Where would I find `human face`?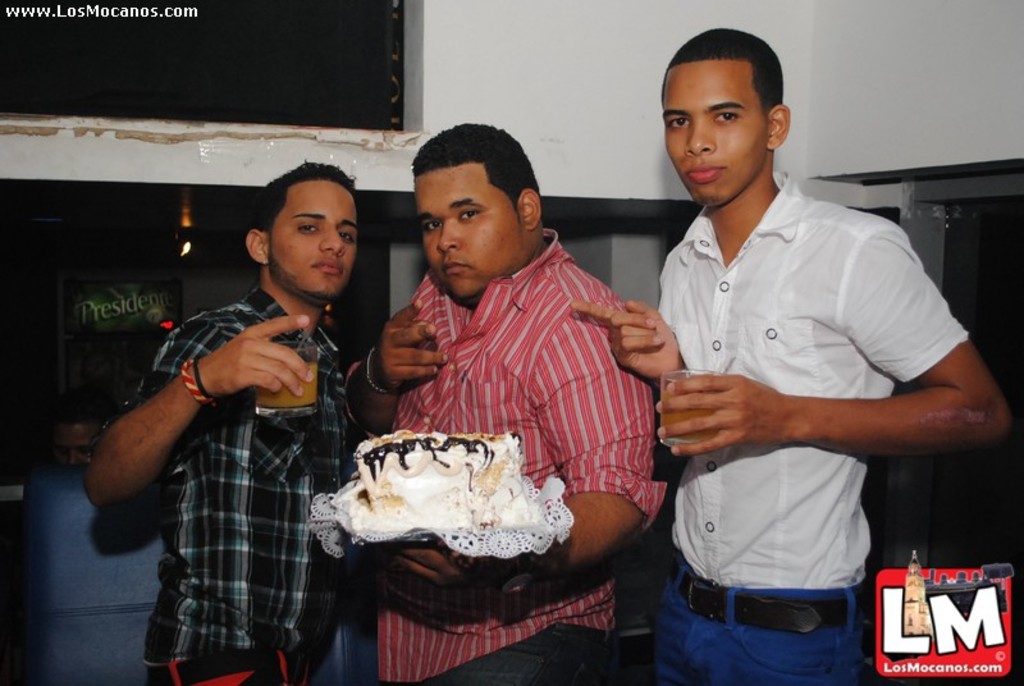
At region(407, 163, 526, 301).
